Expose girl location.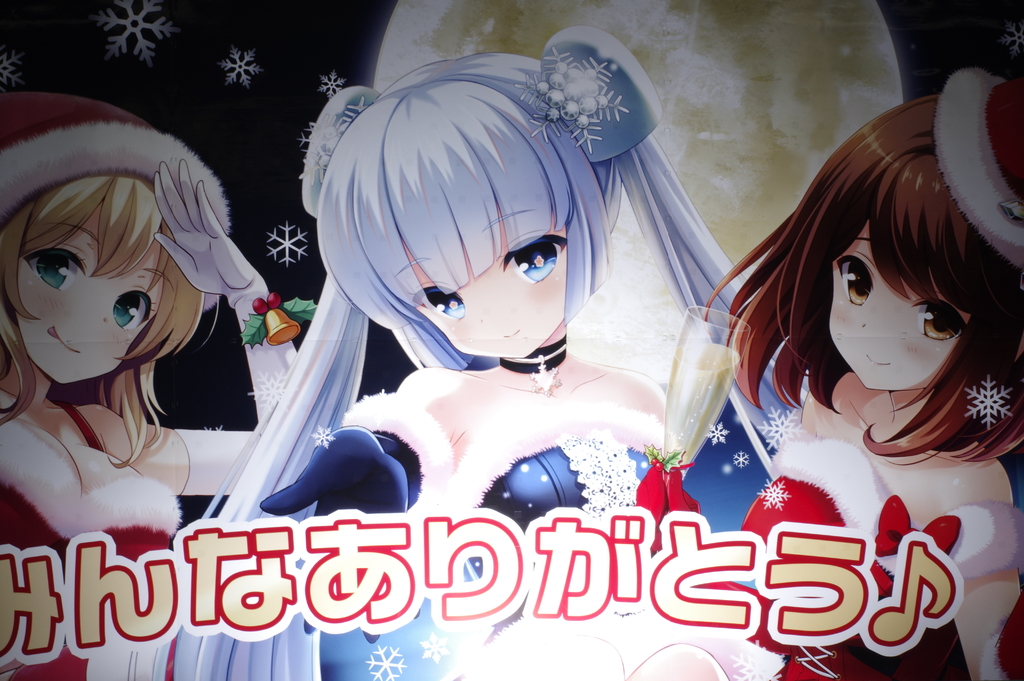
Exposed at x1=709, y1=62, x2=1023, y2=680.
